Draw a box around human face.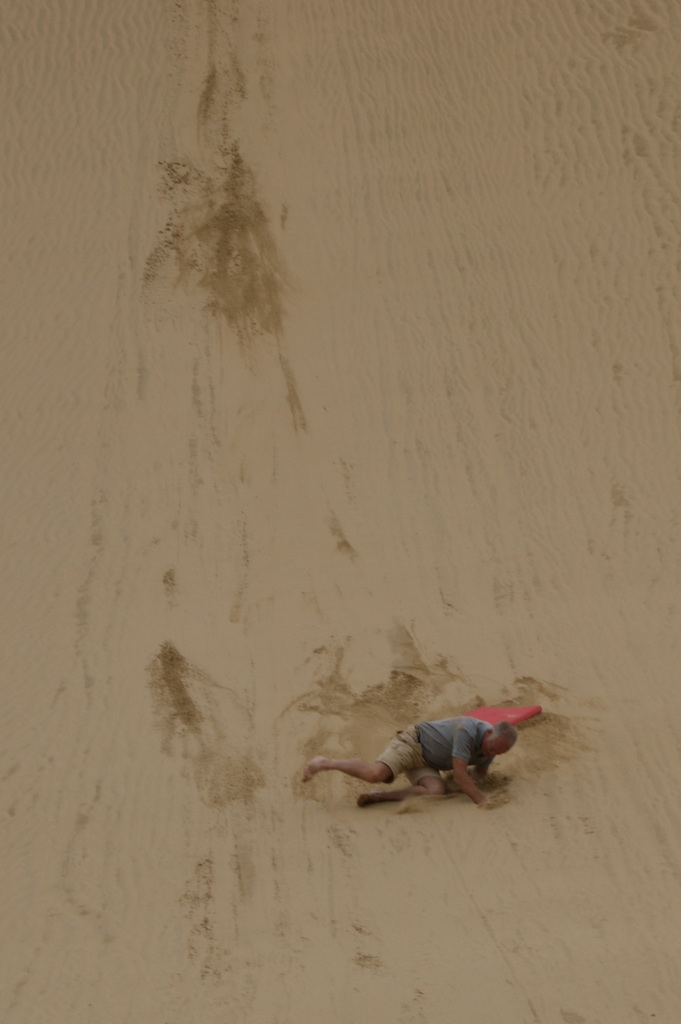
left=480, top=739, right=506, bottom=758.
